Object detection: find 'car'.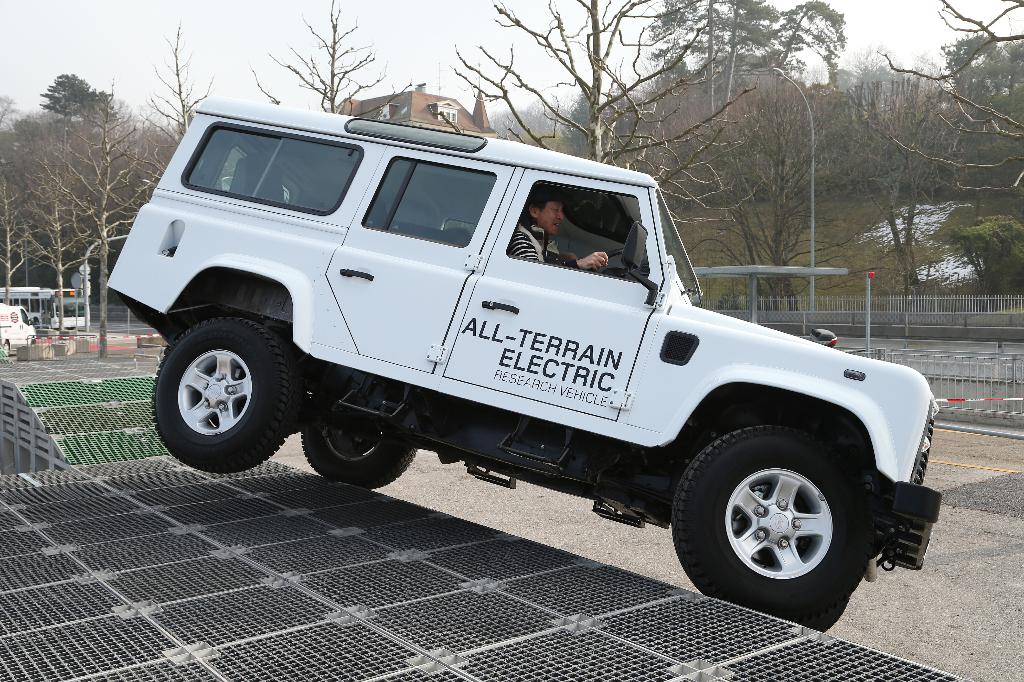
pyautogui.locateOnScreen(116, 109, 904, 591).
